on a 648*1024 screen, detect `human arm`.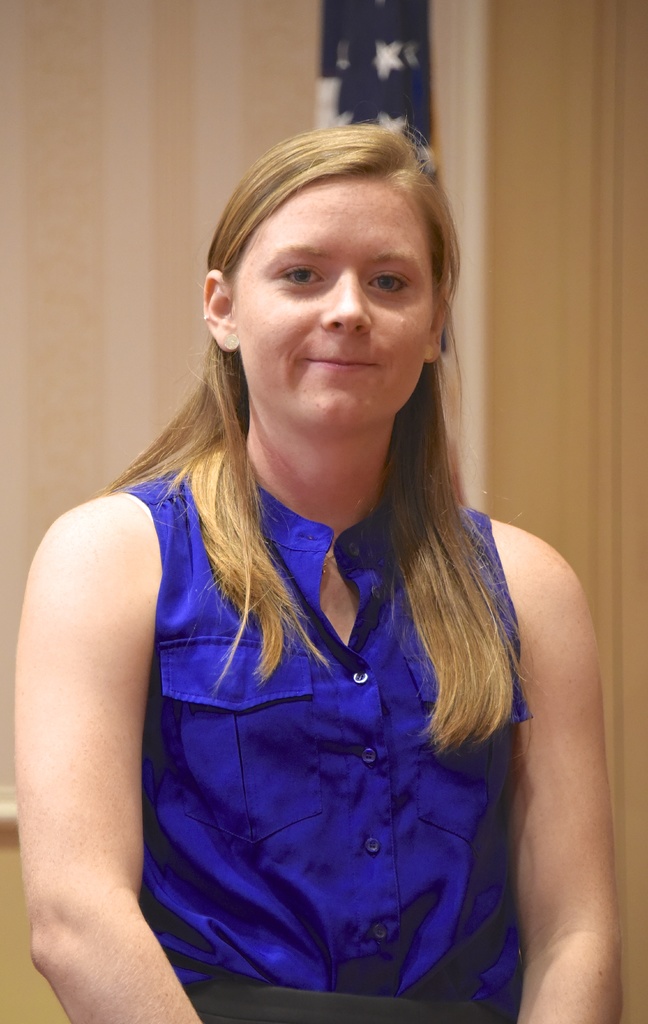
detection(20, 430, 173, 1018).
